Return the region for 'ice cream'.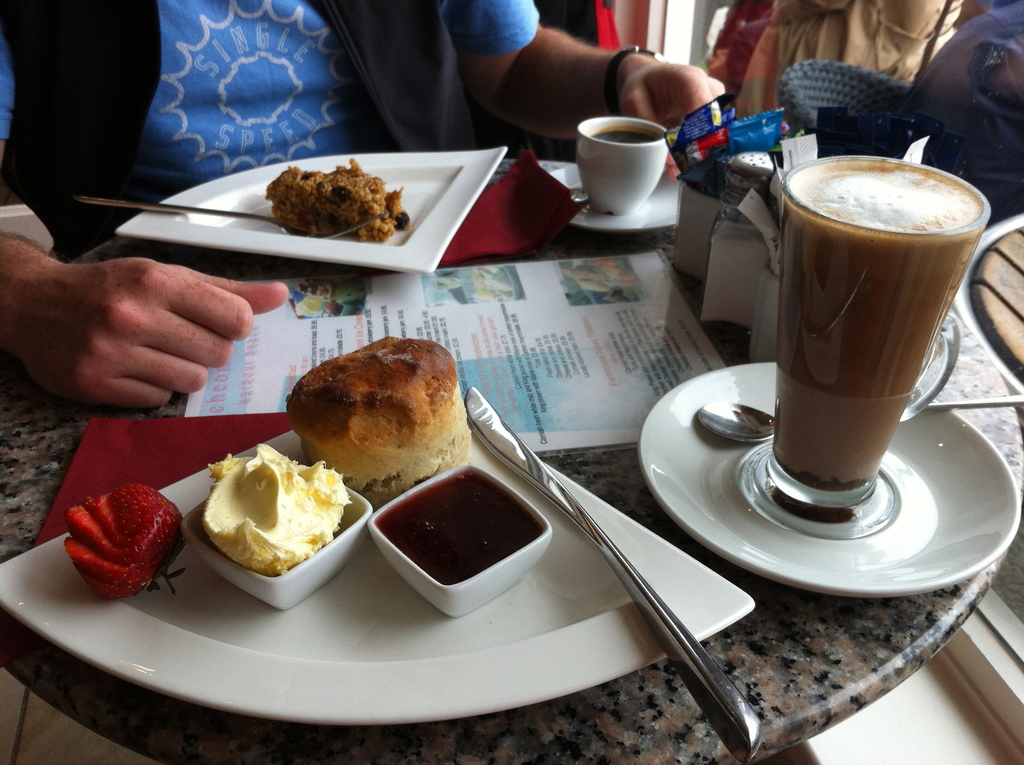
x1=181, y1=453, x2=341, y2=593.
